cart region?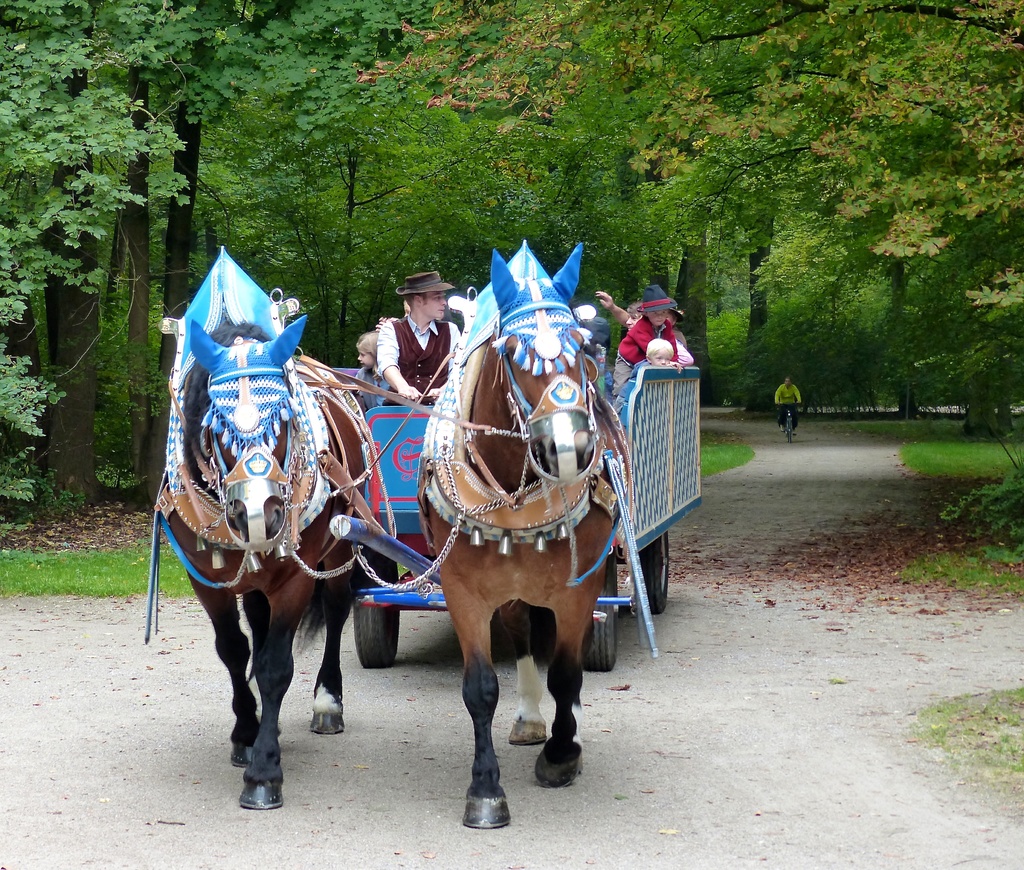
pyautogui.locateOnScreen(157, 241, 713, 803)
